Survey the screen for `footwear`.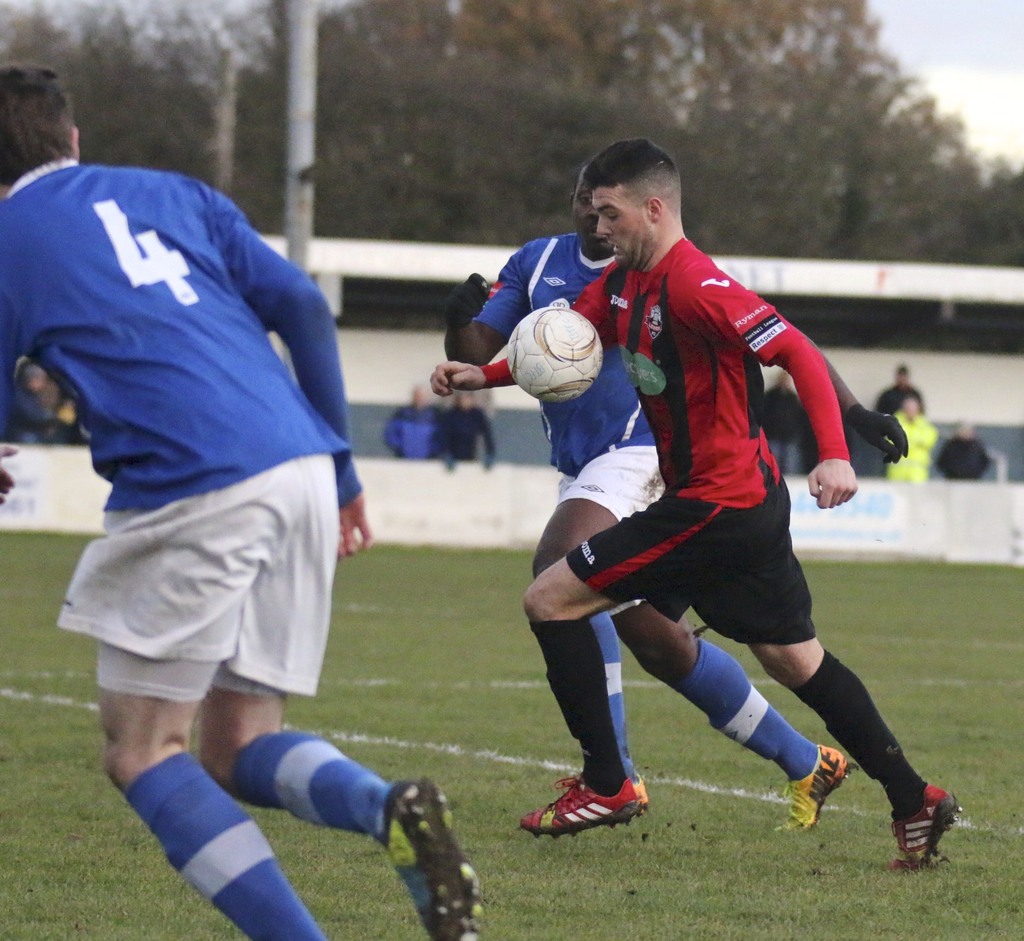
Survey found: [780, 738, 858, 835].
